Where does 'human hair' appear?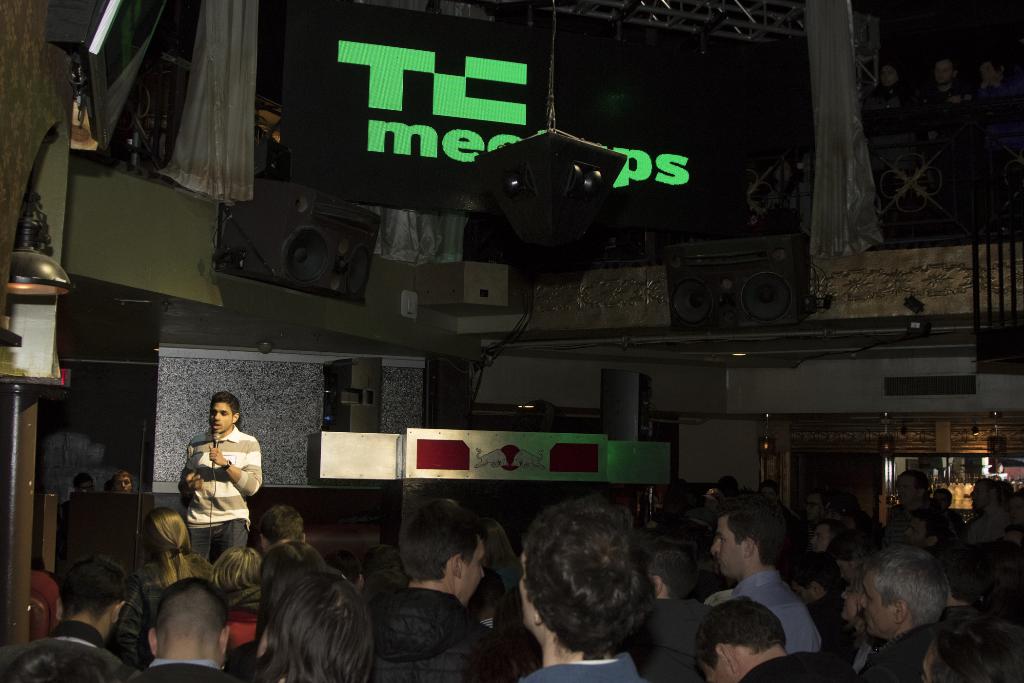
Appears at locate(477, 516, 512, 578).
